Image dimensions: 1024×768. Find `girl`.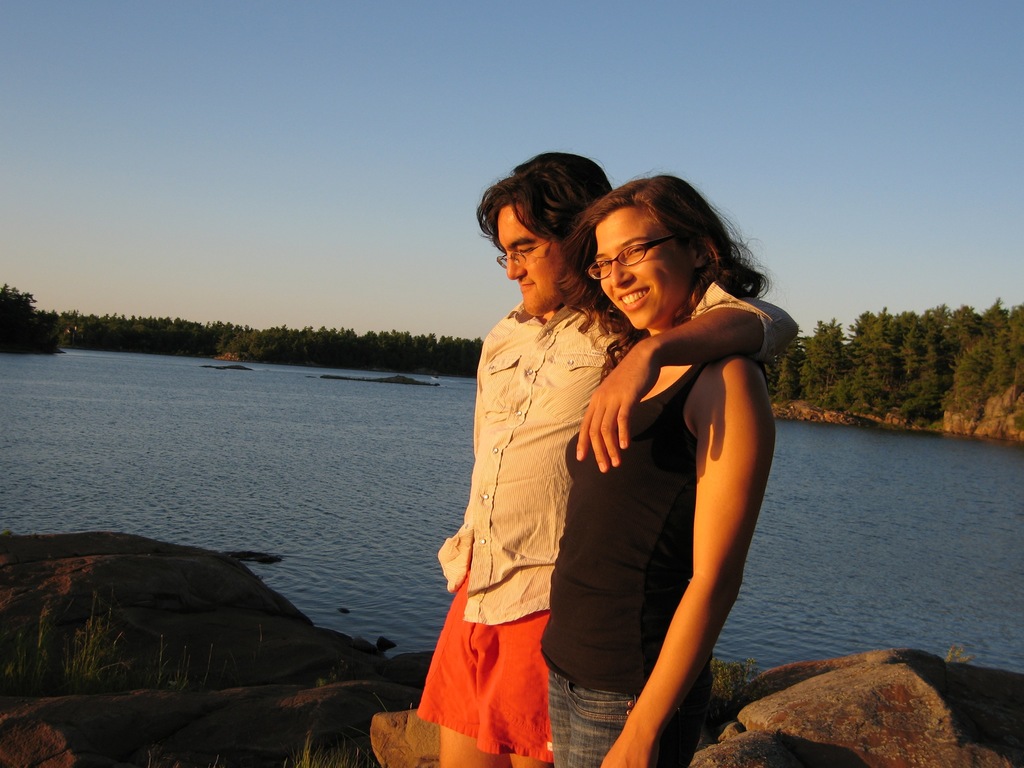
525:168:785:762.
